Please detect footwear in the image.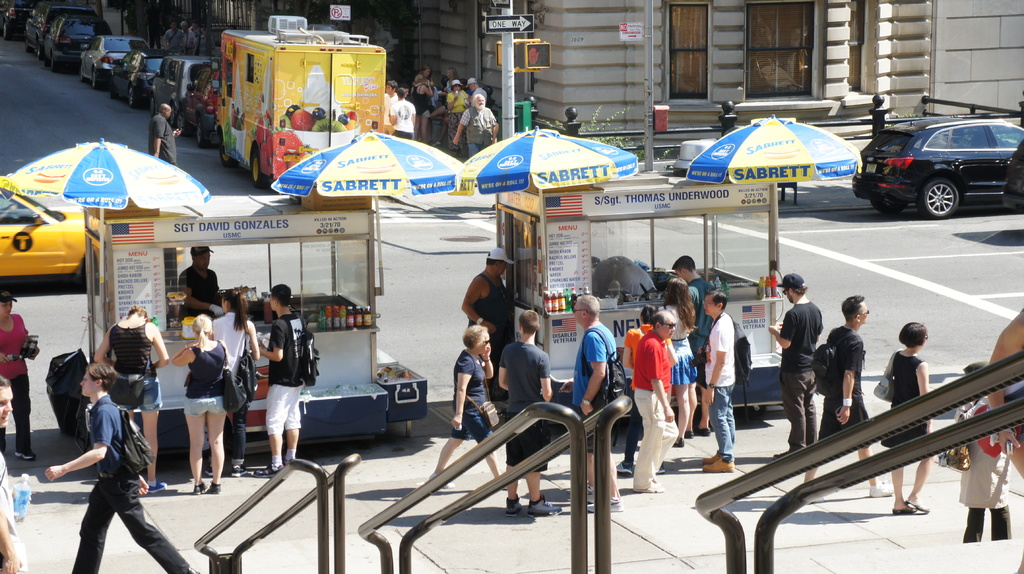
bbox=[232, 464, 253, 473].
